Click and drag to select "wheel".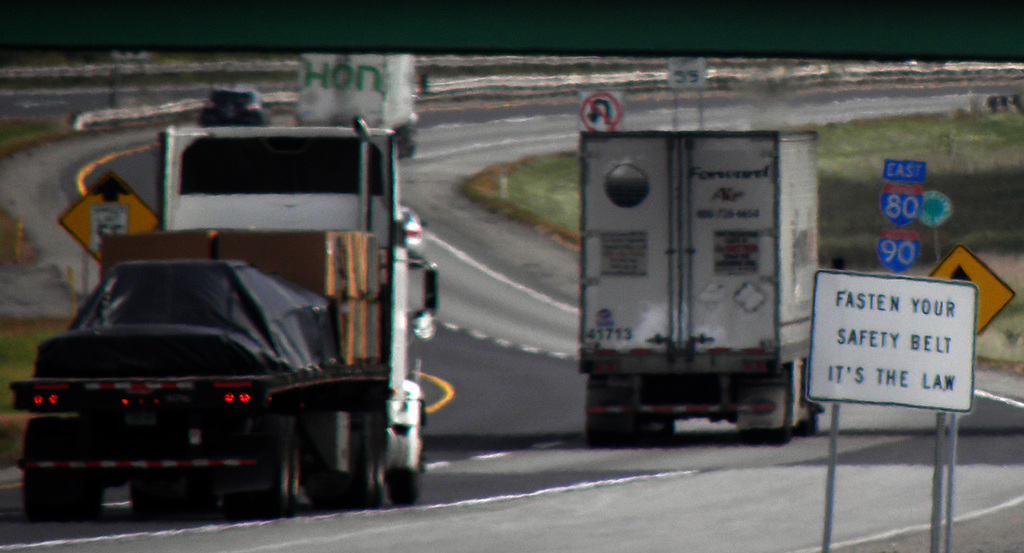
Selection: locate(18, 415, 57, 524).
